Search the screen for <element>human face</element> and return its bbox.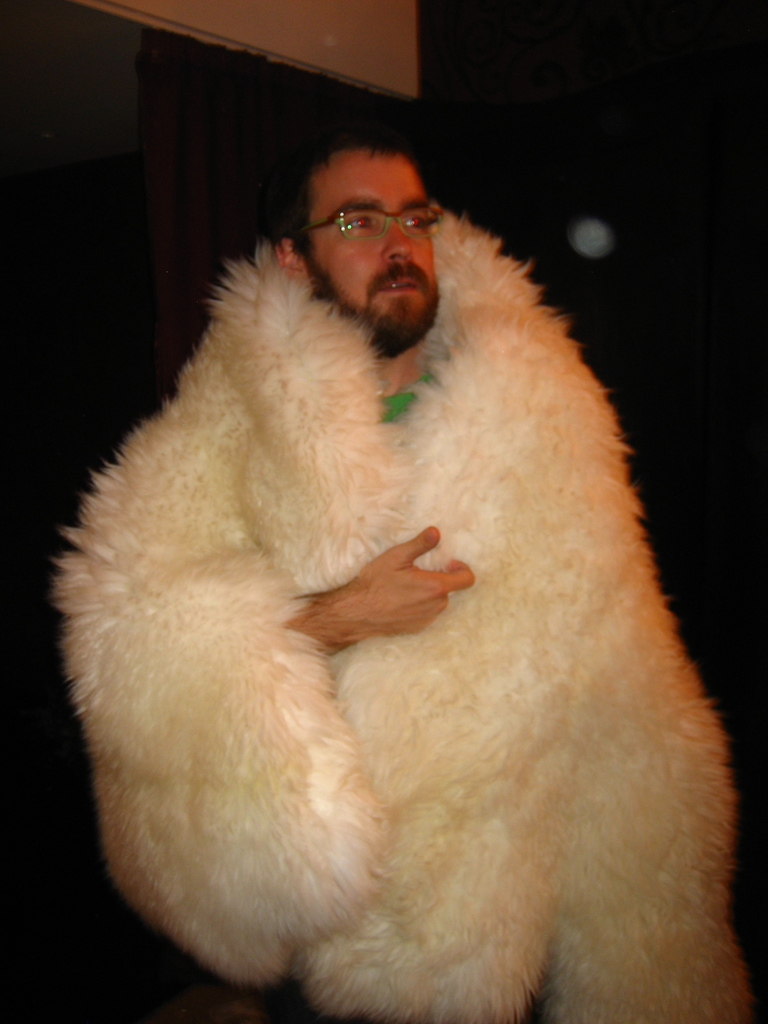
Found: (310, 155, 444, 333).
